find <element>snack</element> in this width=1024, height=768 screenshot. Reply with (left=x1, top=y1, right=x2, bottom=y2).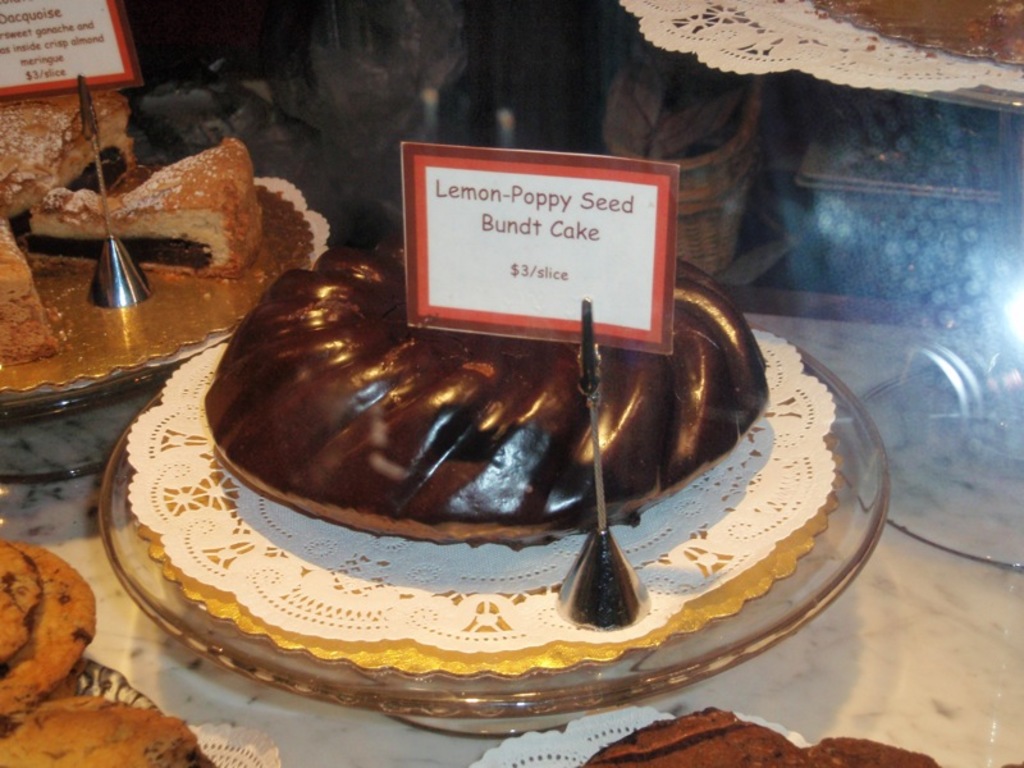
(left=28, top=143, right=262, bottom=279).
